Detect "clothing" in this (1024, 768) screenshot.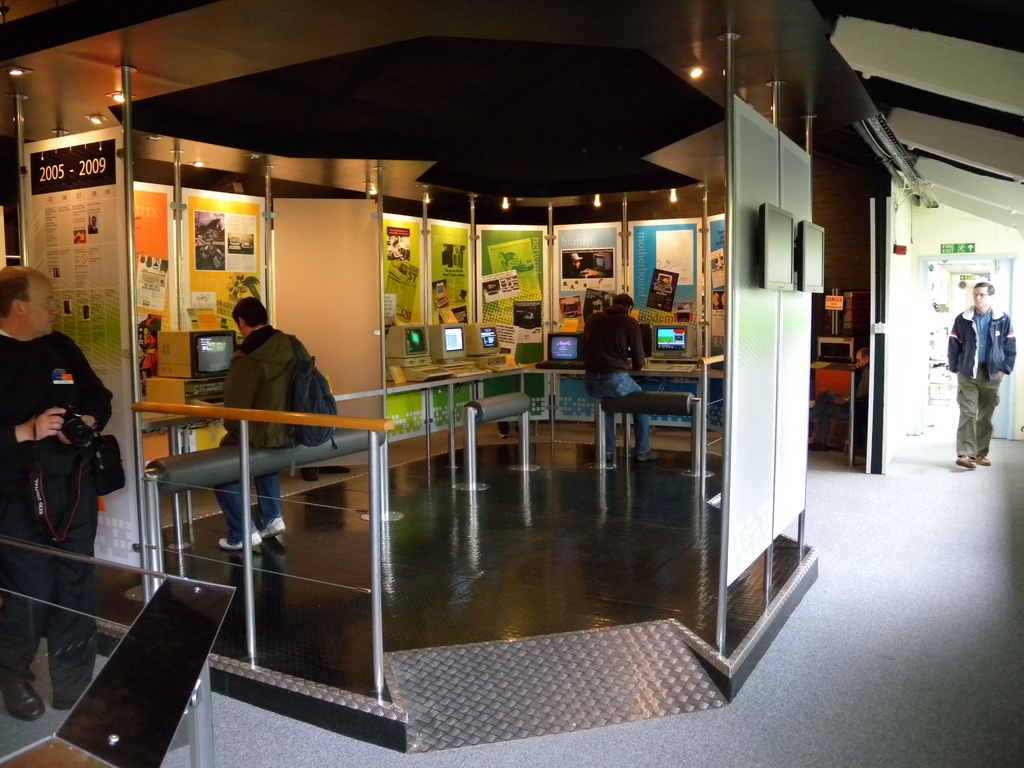
Detection: left=949, top=302, right=1012, bottom=468.
